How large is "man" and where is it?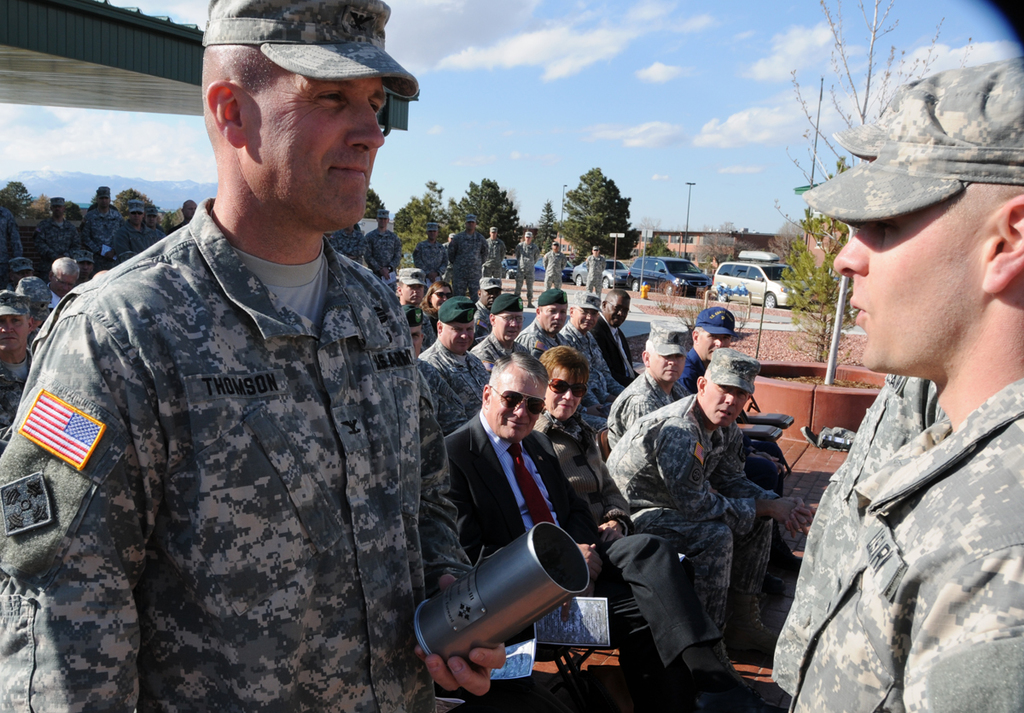
Bounding box: 27/193/79/258.
